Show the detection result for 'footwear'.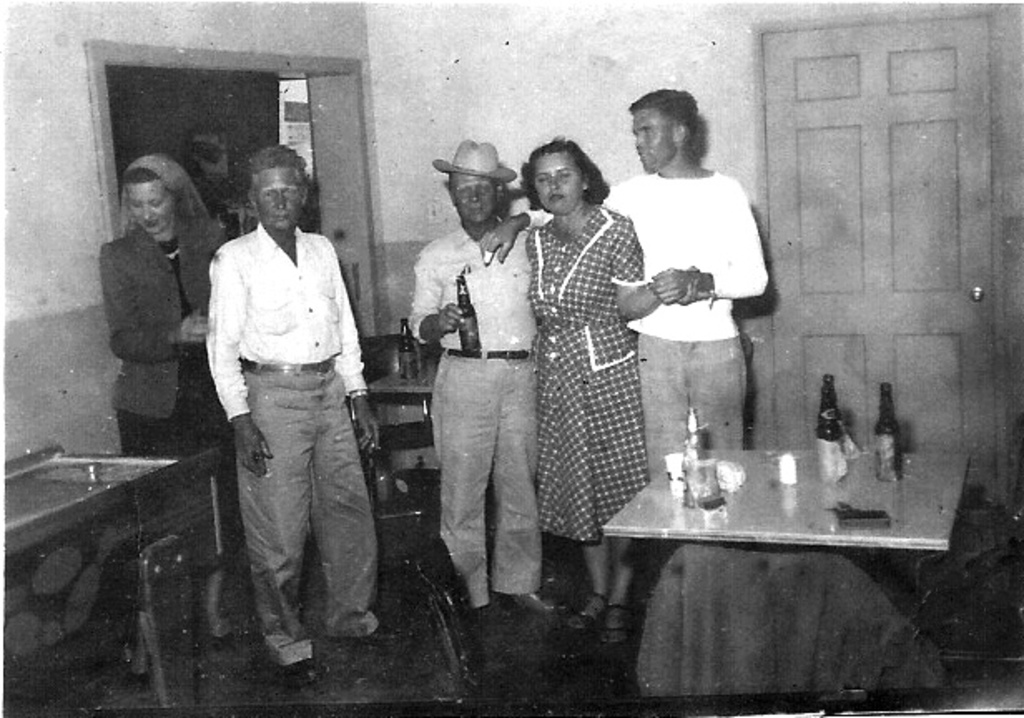
rect(470, 607, 512, 645).
